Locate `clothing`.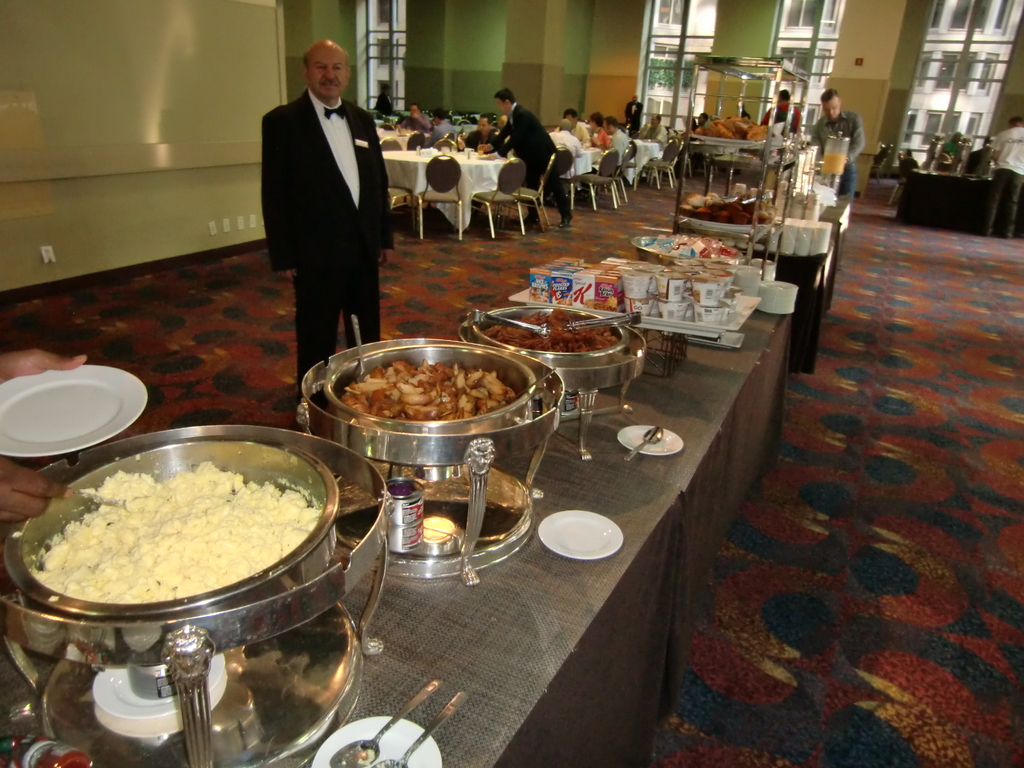
Bounding box: region(253, 50, 396, 358).
